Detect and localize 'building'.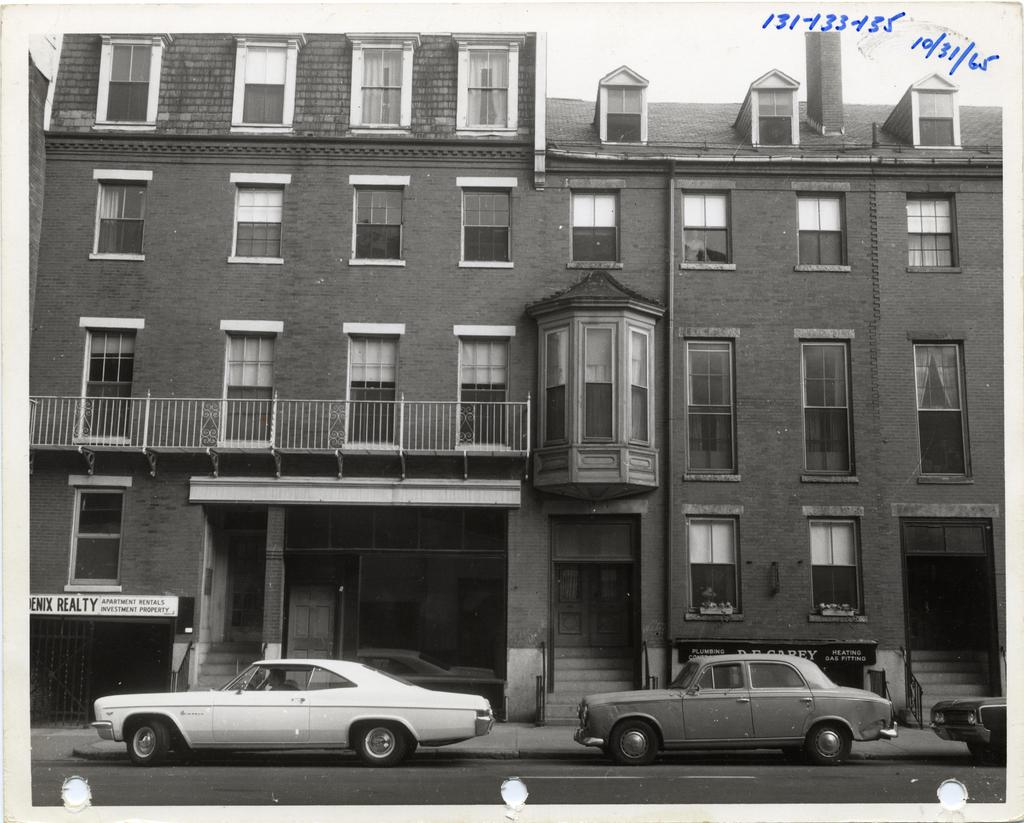
Localized at <box>15,14,1023,709</box>.
